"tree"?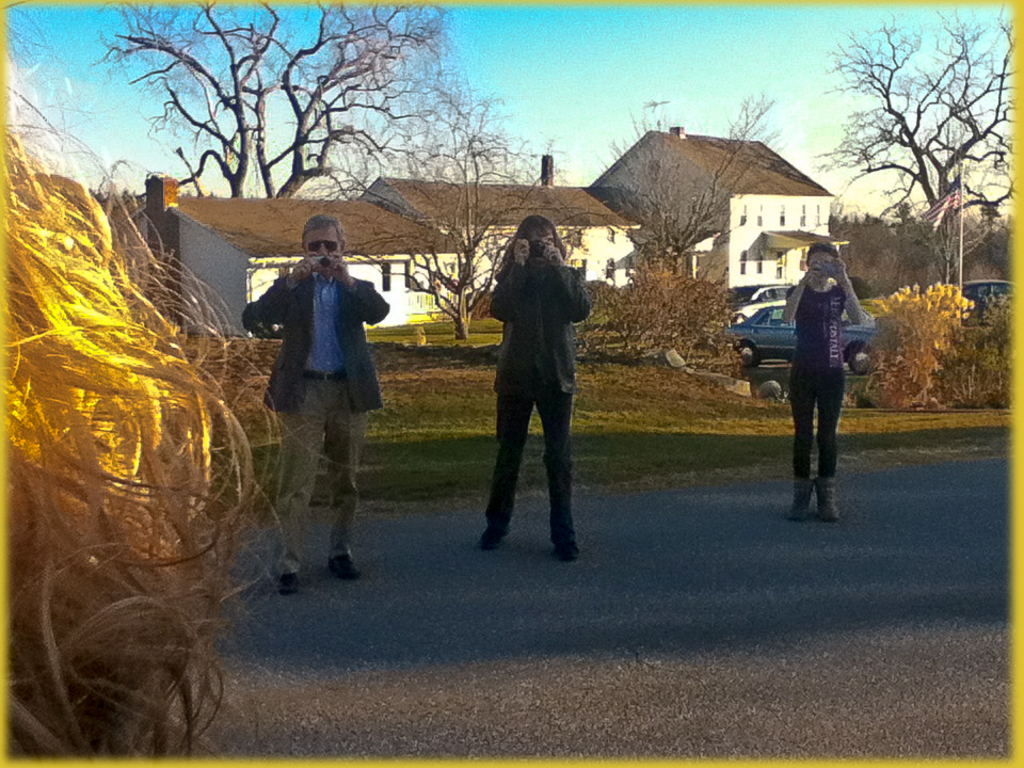
bbox=(339, 91, 614, 337)
